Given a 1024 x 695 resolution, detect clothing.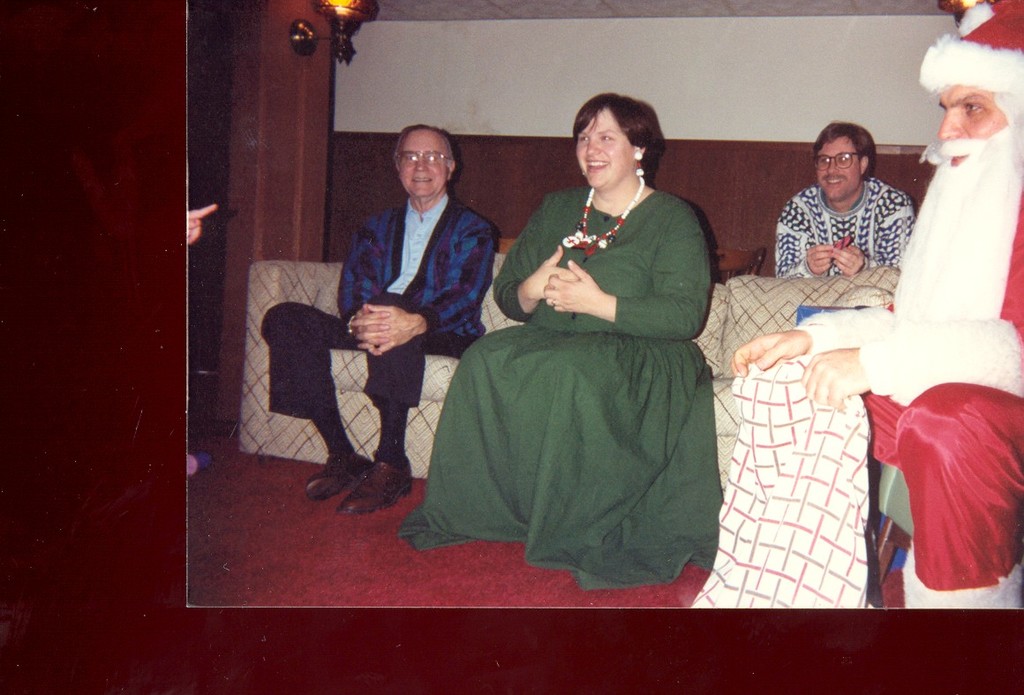
(x1=442, y1=159, x2=736, y2=589).
